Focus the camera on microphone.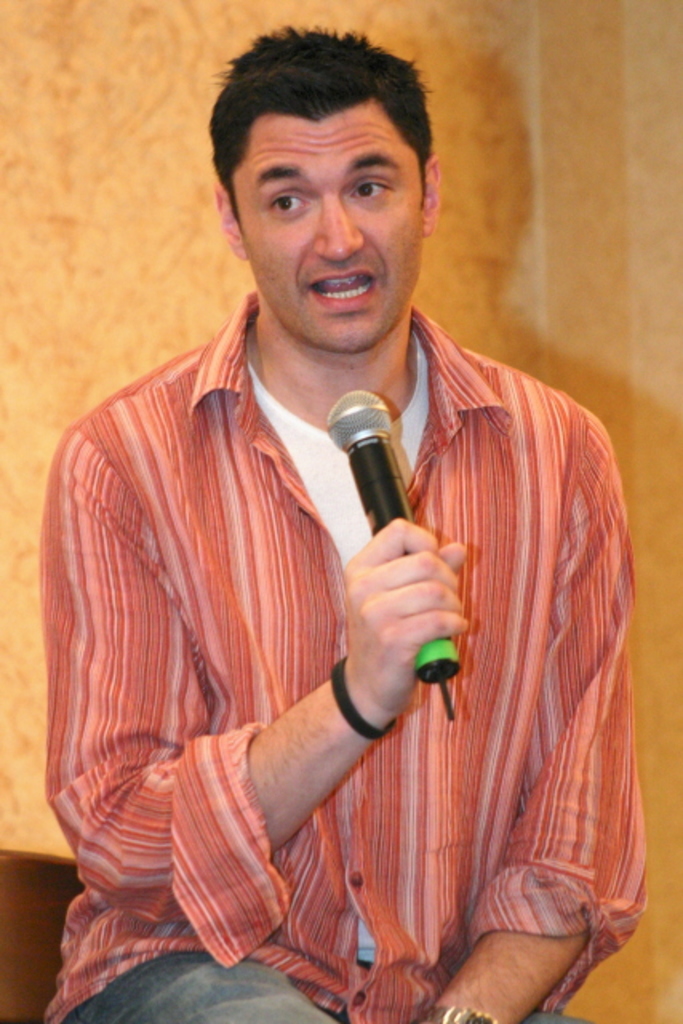
Focus region: rect(323, 384, 457, 720).
